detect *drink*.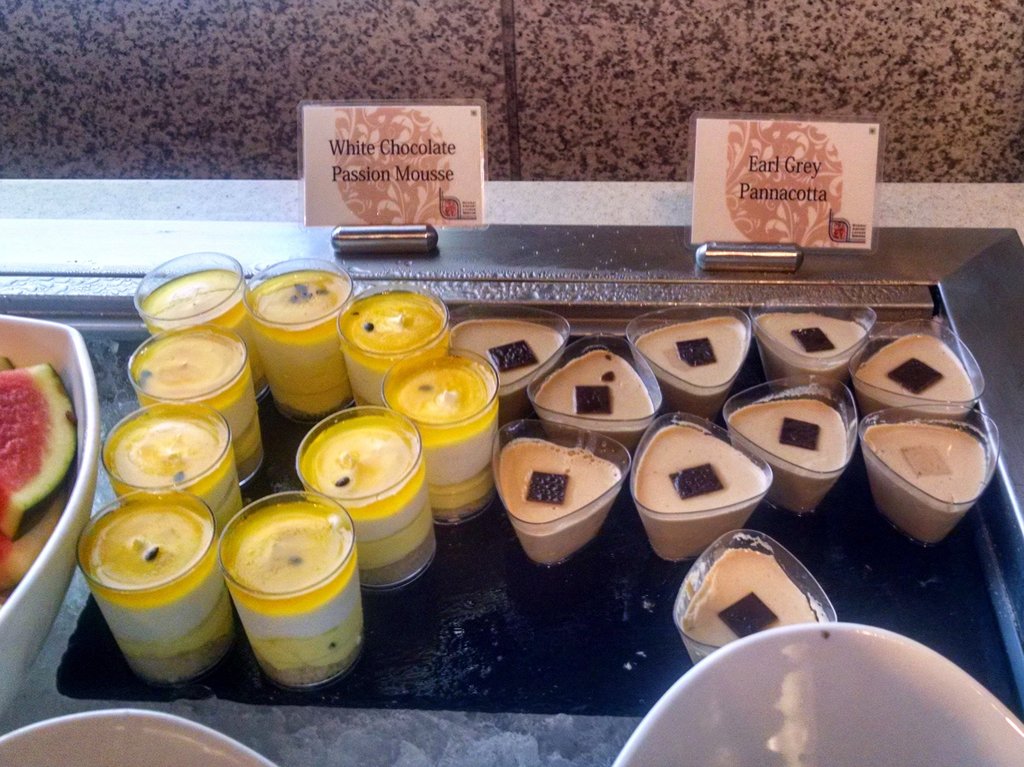
Detected at {"left": 253, "top": 275, "right": 347, "bottom": 419}.
